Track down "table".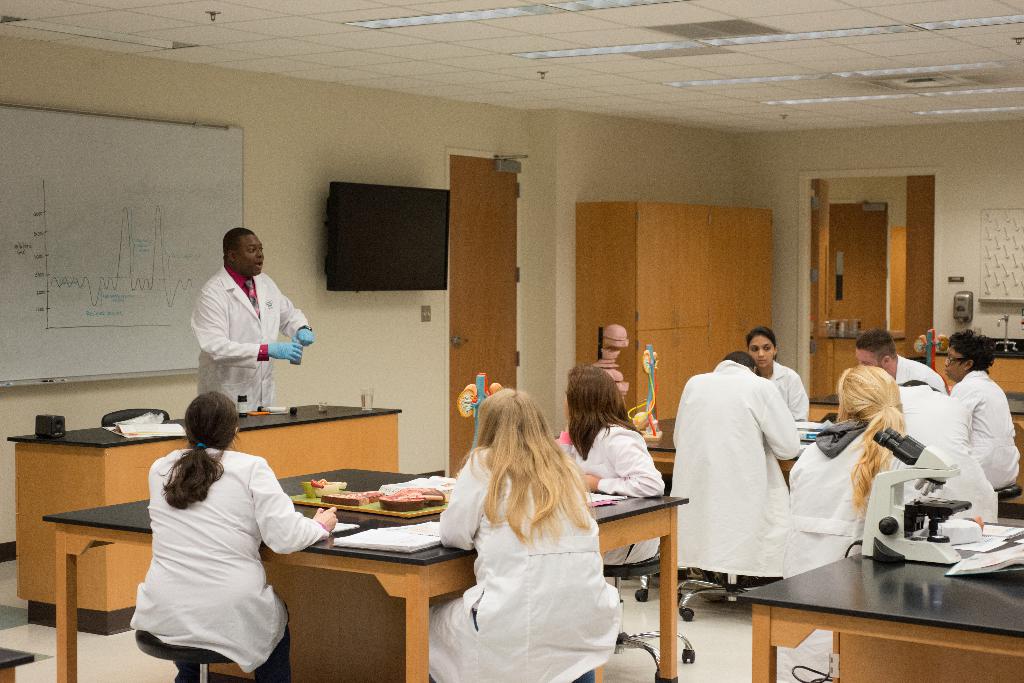
Tracked to select_region(740, 545, 1023, 682).
